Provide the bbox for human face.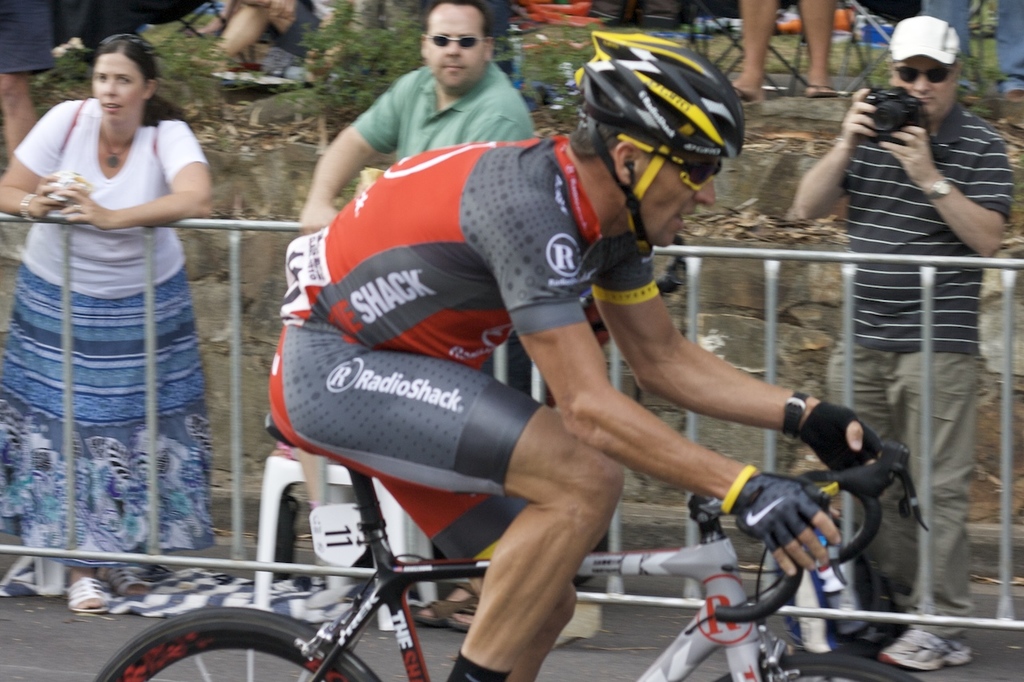
632,156,720,251.
